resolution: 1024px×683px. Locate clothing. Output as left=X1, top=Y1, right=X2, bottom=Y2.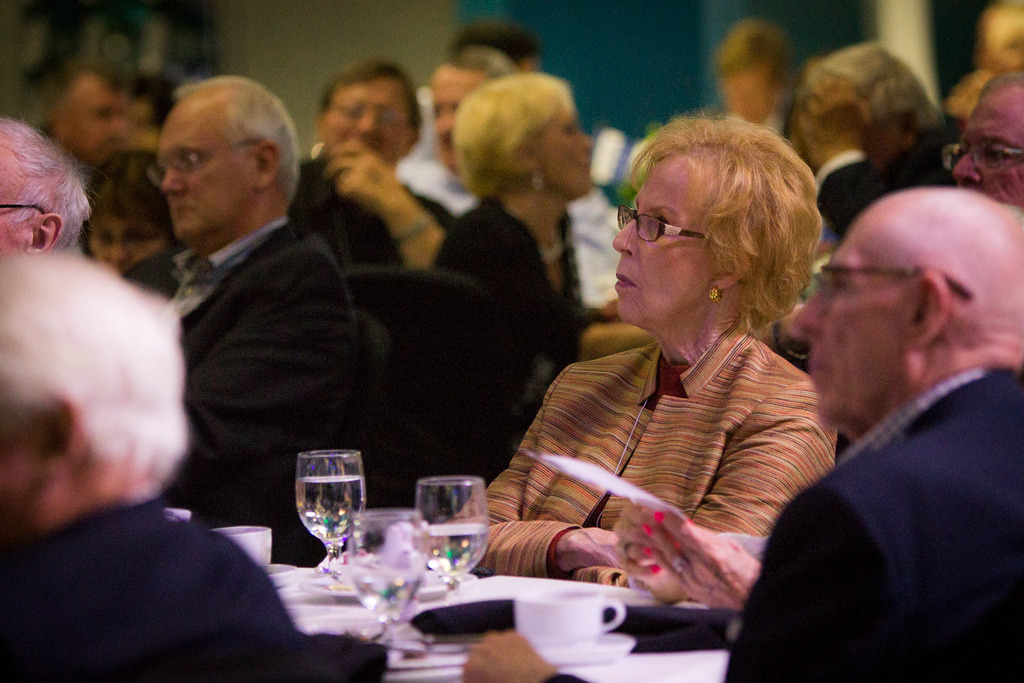
left=428, top=188, right=582, bottom=422.
